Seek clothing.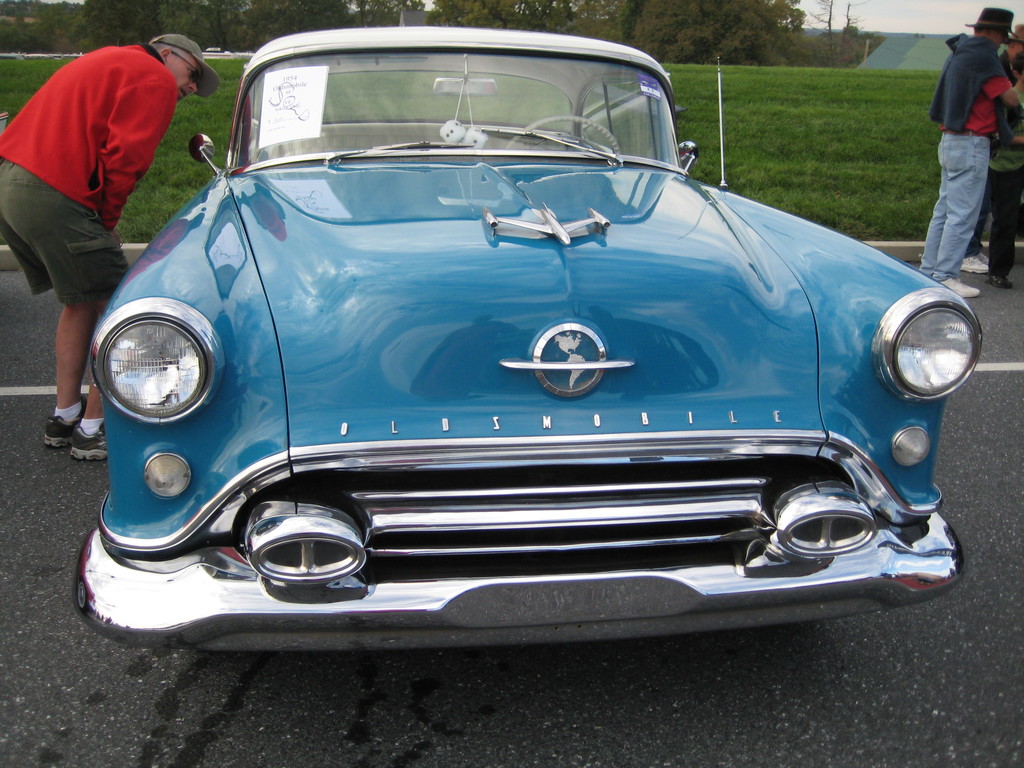
<bbox>22, 18, 180, 306</bbox>.
